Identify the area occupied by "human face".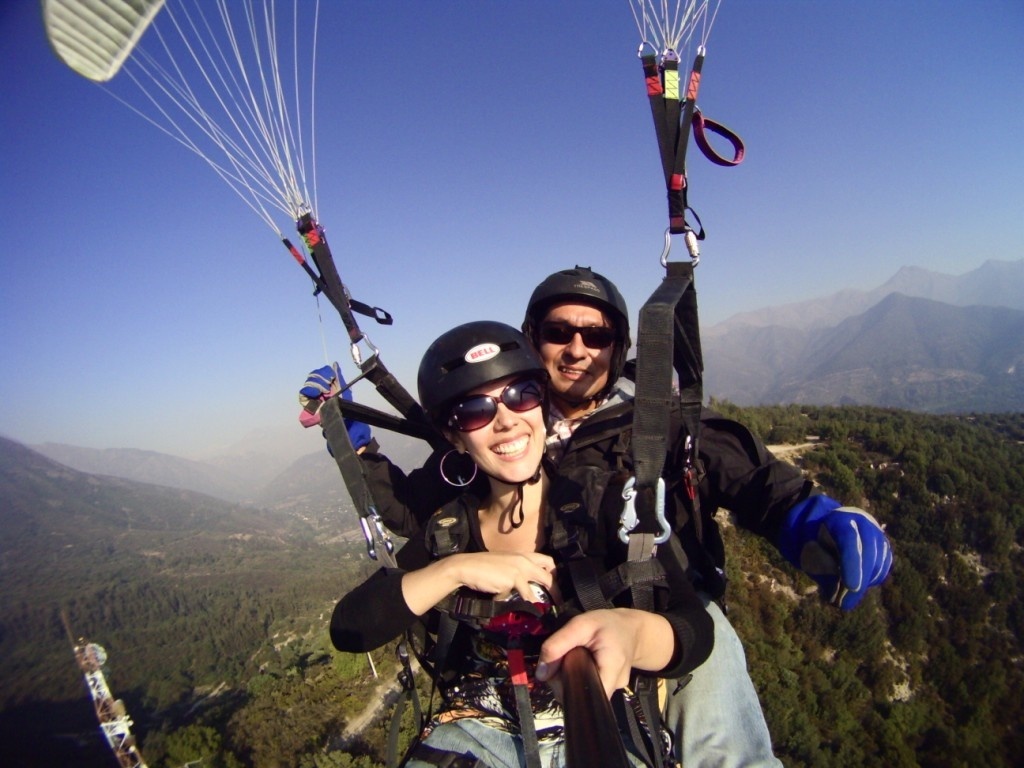
Area: 463:375:545:480.
